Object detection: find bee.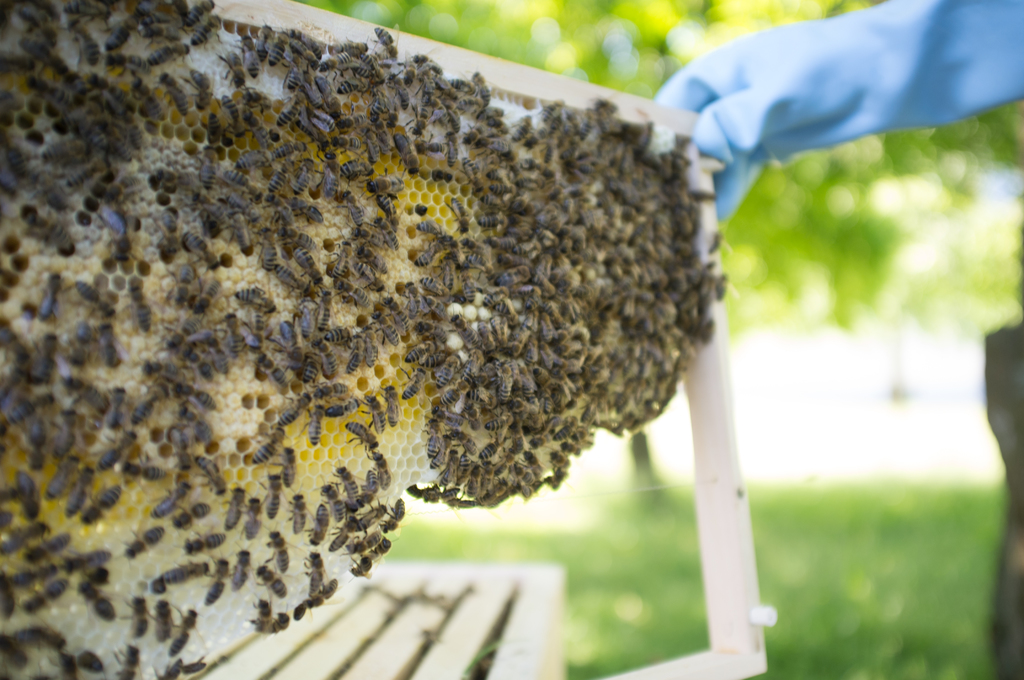
(x1=377, y1=451, x2=392, y2=487).
